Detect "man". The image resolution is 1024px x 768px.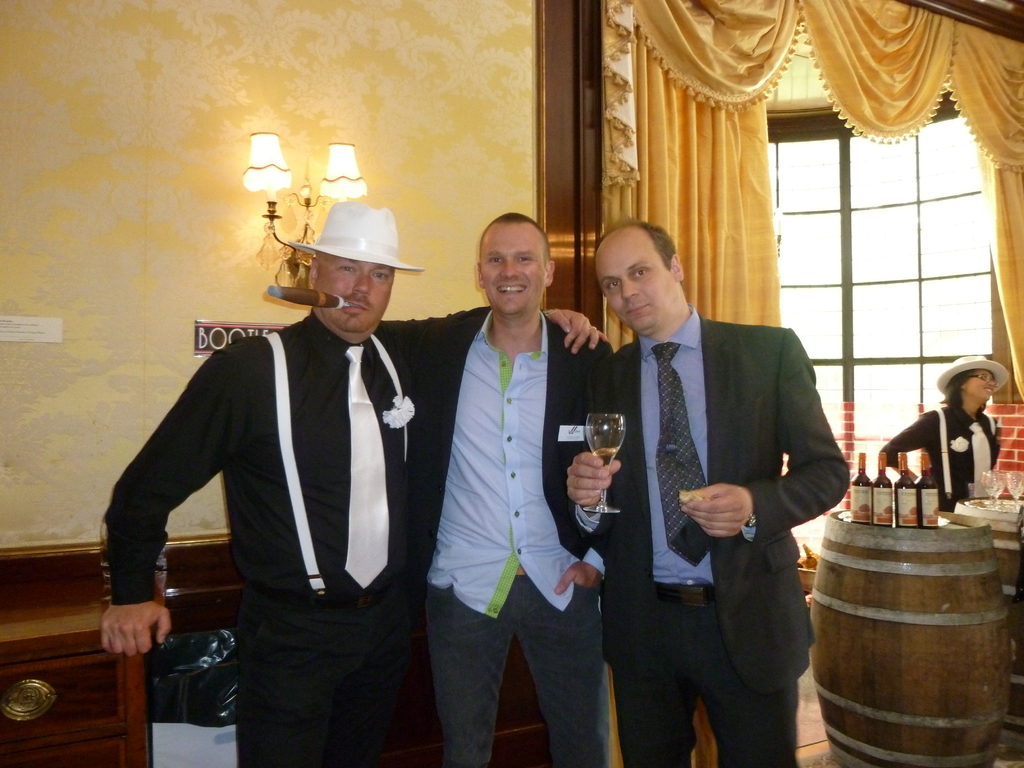
rect(99, 192, 611, 767).
